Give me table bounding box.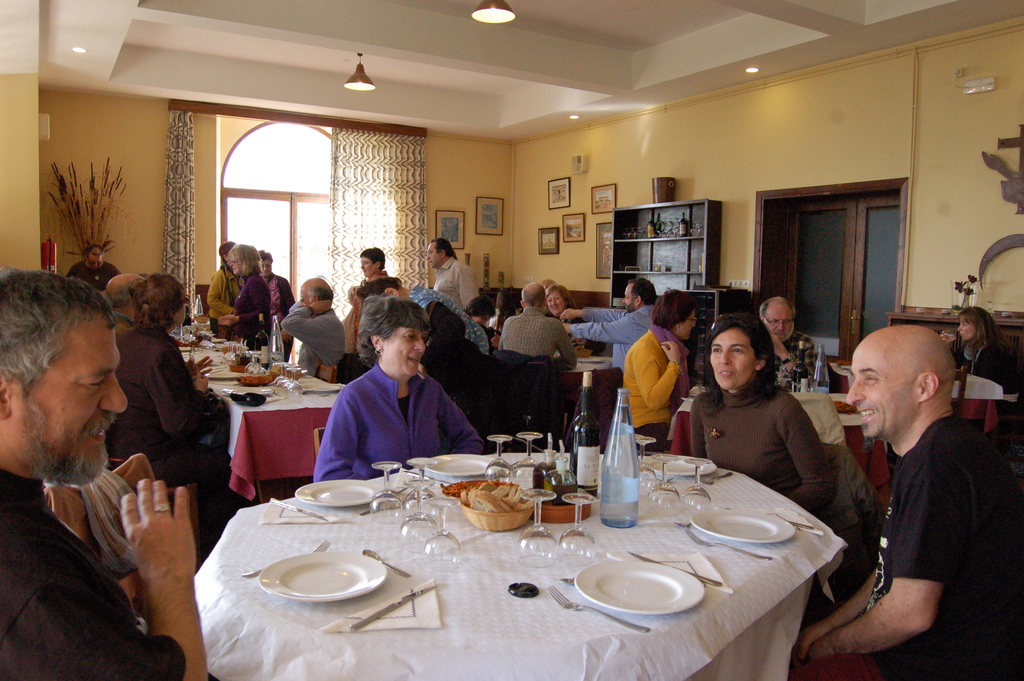
bbox=(161, 466, 879, 680).
